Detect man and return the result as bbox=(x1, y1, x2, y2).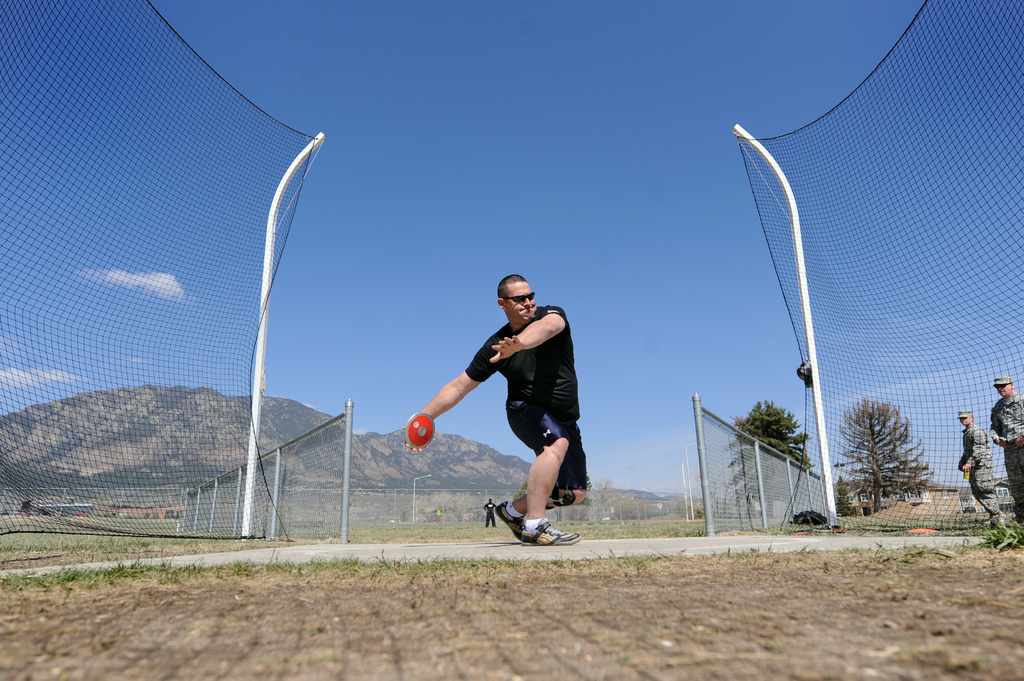
bbox=(397, 271, 590, 545).
